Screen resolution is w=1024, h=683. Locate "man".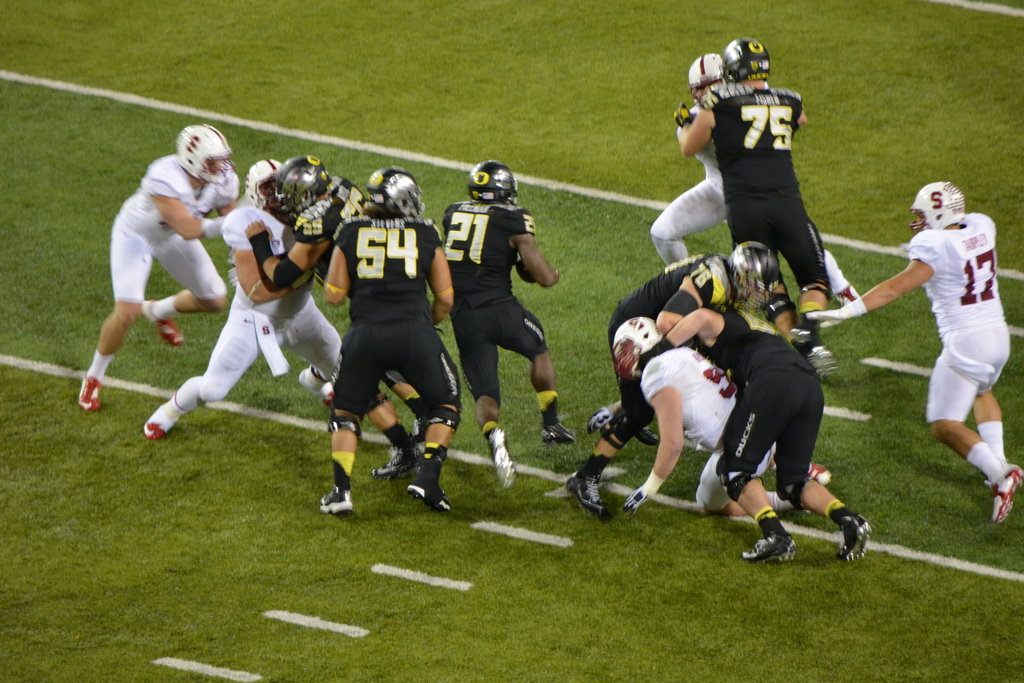
318:166:474:527.
